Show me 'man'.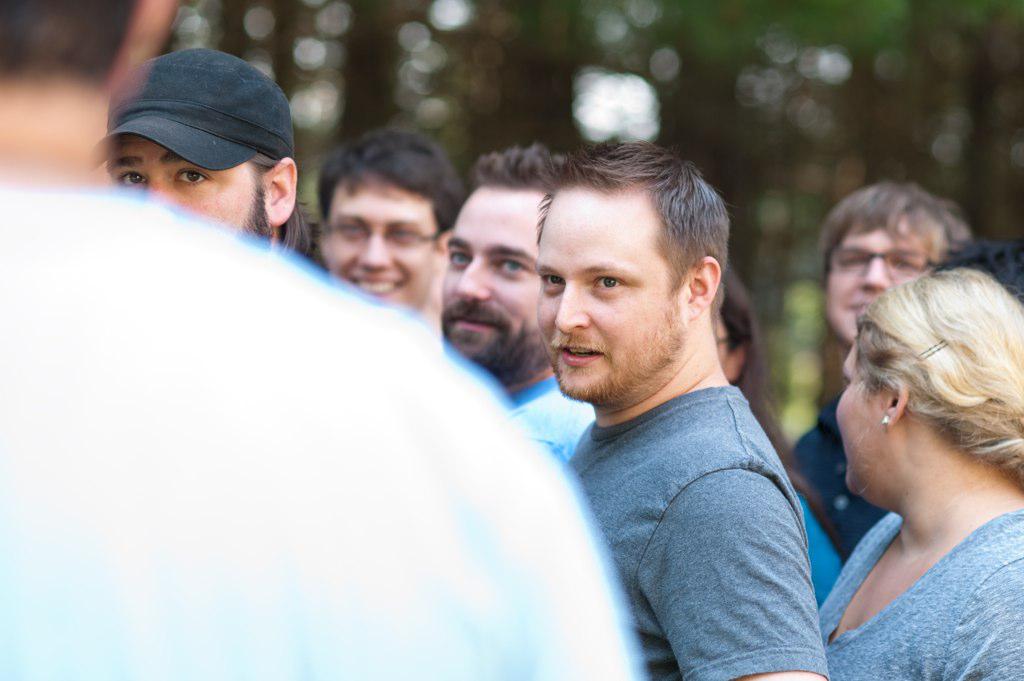
'man' is here: (x1=0, y1=0, x2=664, y2=680).
